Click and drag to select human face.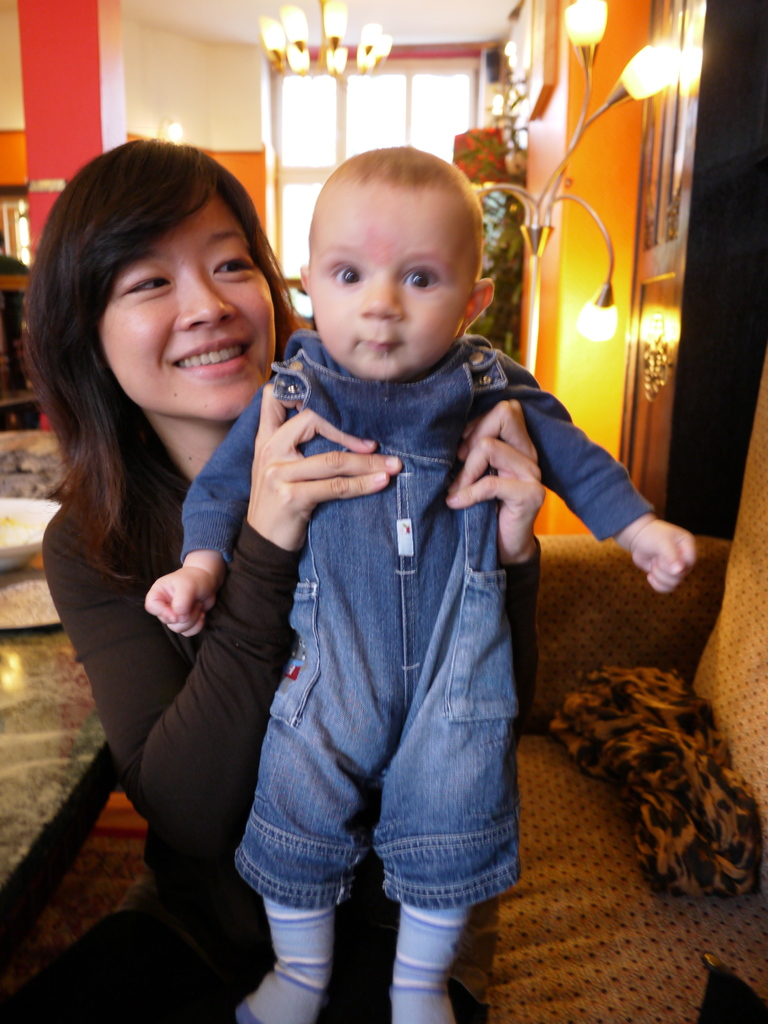
Selection: x1=313, y1=173, x2=468, y2=381.
